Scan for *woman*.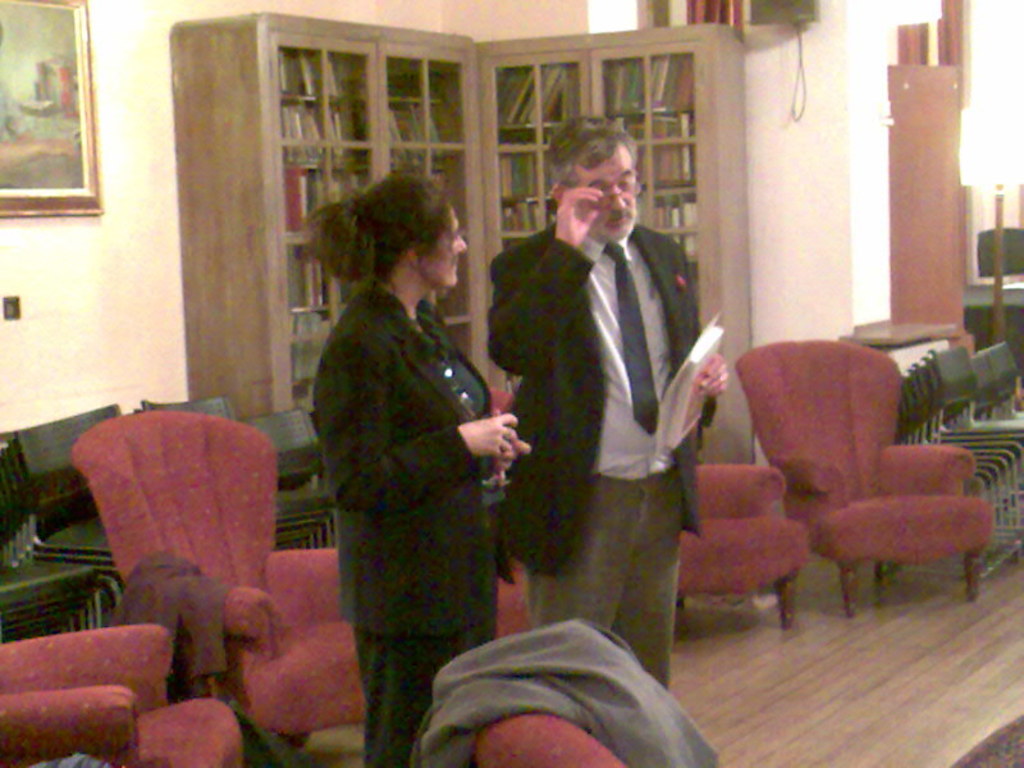
Scan result: [x1=289, y1=136, x2=532, y2=762].
